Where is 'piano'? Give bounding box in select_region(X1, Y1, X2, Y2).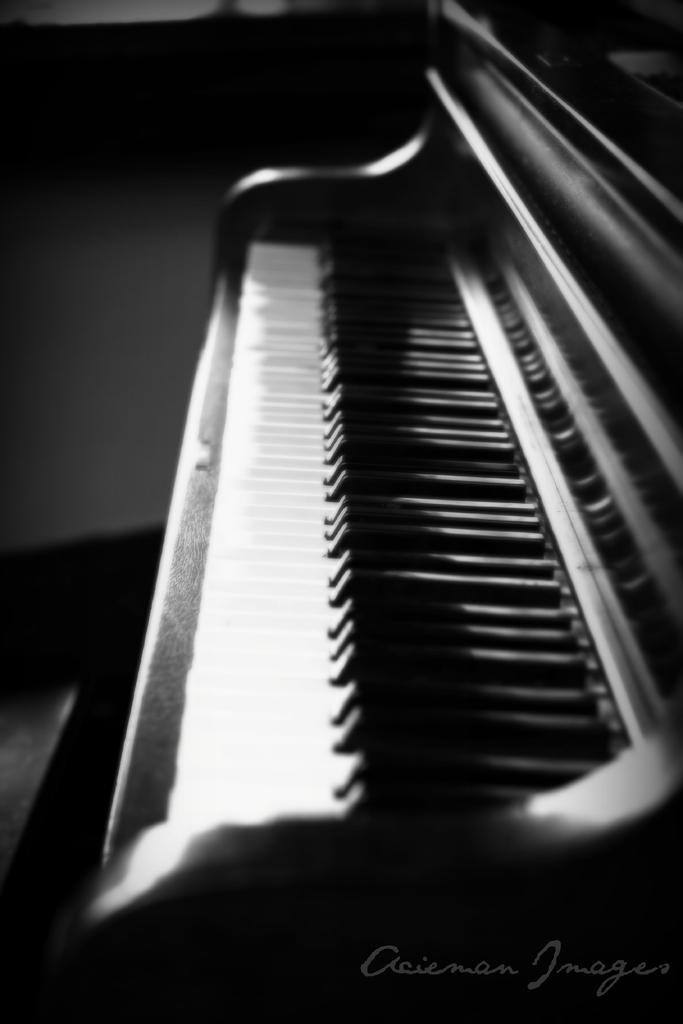
select_region(24, 0, 682, 997).
